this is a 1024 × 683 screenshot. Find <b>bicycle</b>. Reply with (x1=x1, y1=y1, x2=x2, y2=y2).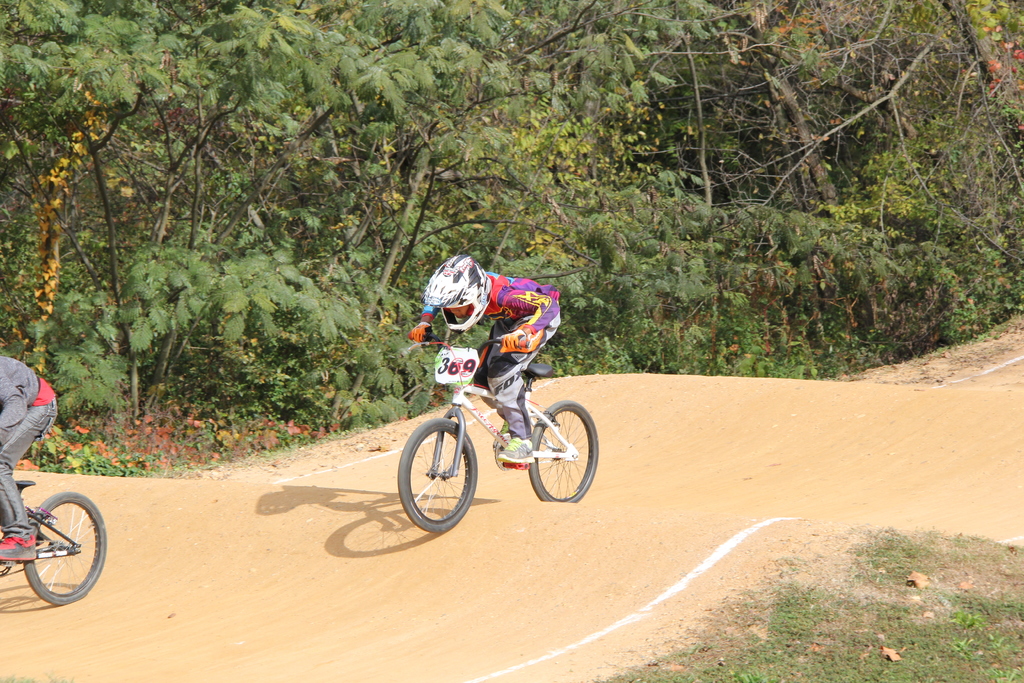
(x1=397, y1=324, x2=600, y2=531).
